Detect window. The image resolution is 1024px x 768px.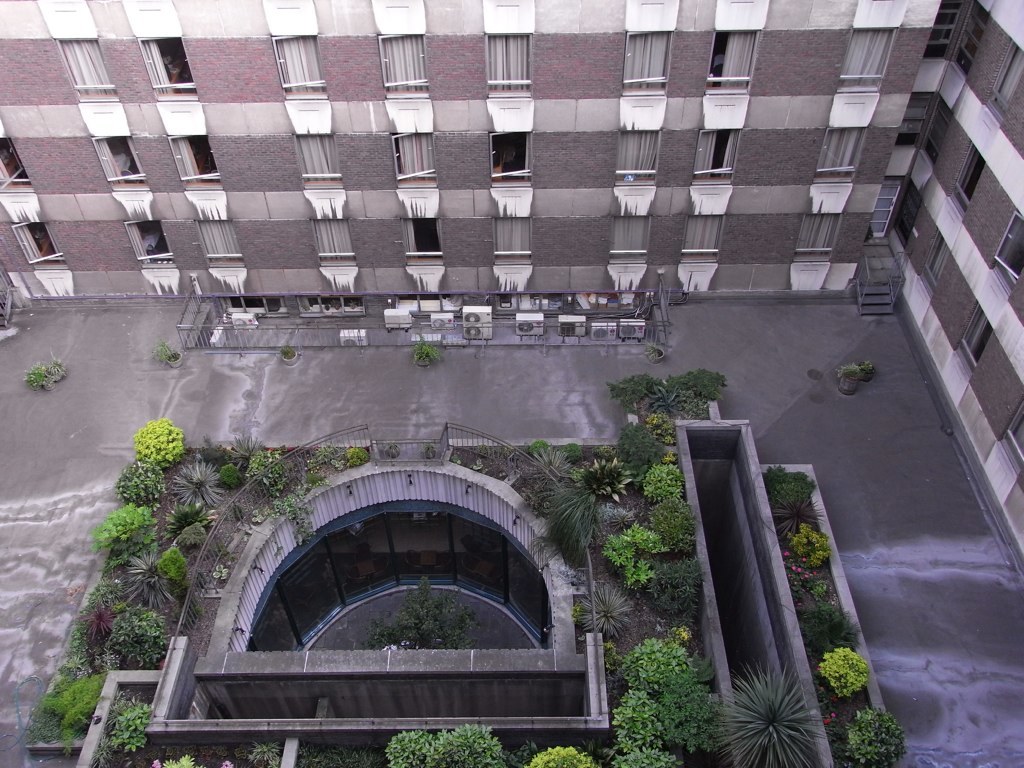
[0,141,33,187].
